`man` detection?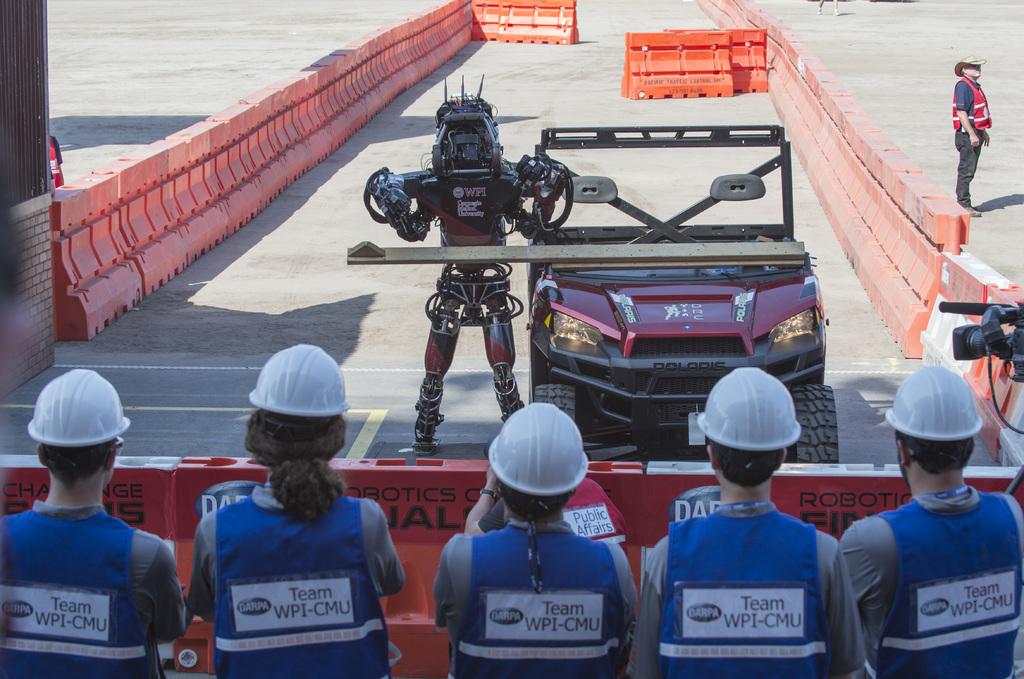
<bbox>635, 365, 866, 678</bbox>
